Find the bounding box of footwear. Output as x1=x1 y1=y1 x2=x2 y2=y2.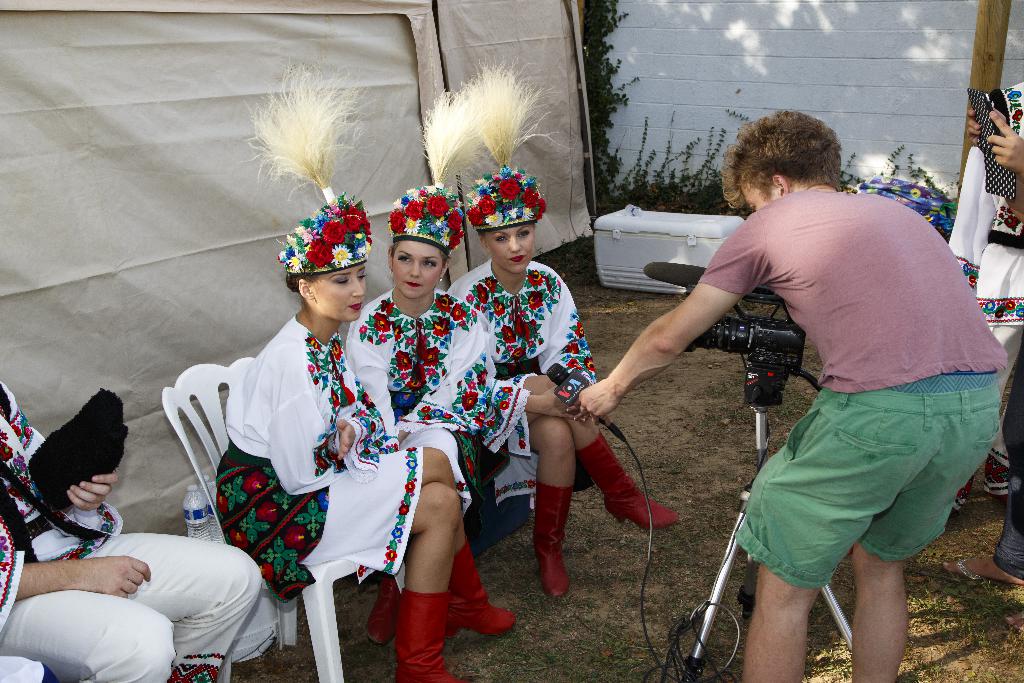
x1=374 y1=591 x2=456 y2=669.
